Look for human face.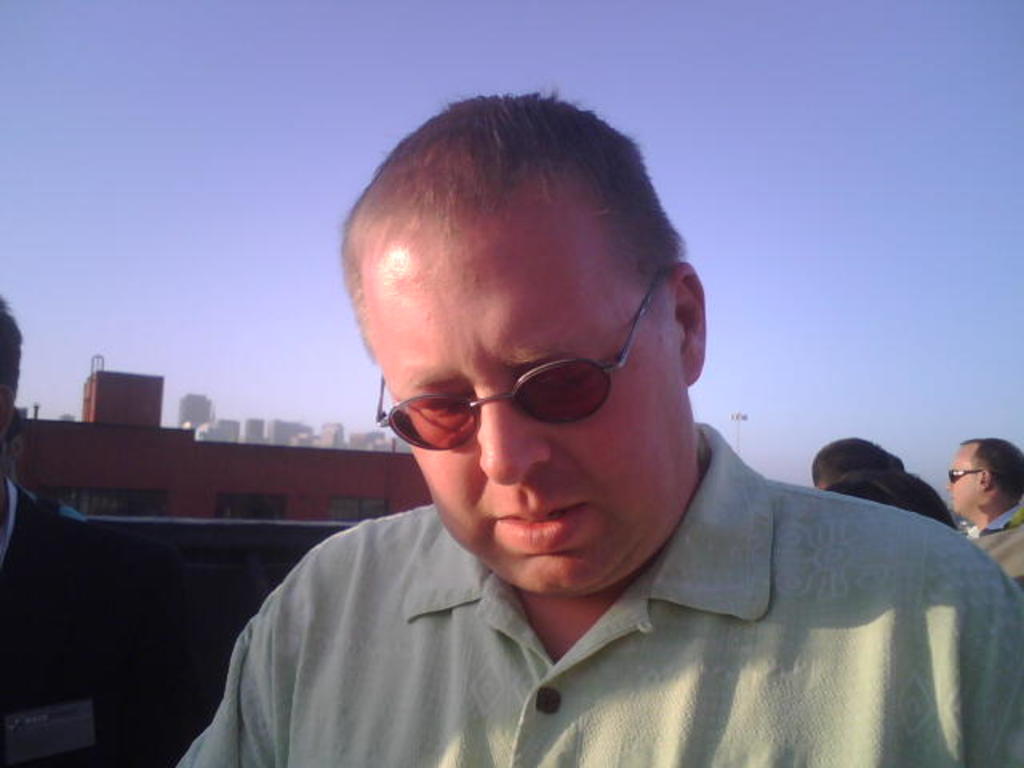
Found: rect(947, 435, 984, 515).
